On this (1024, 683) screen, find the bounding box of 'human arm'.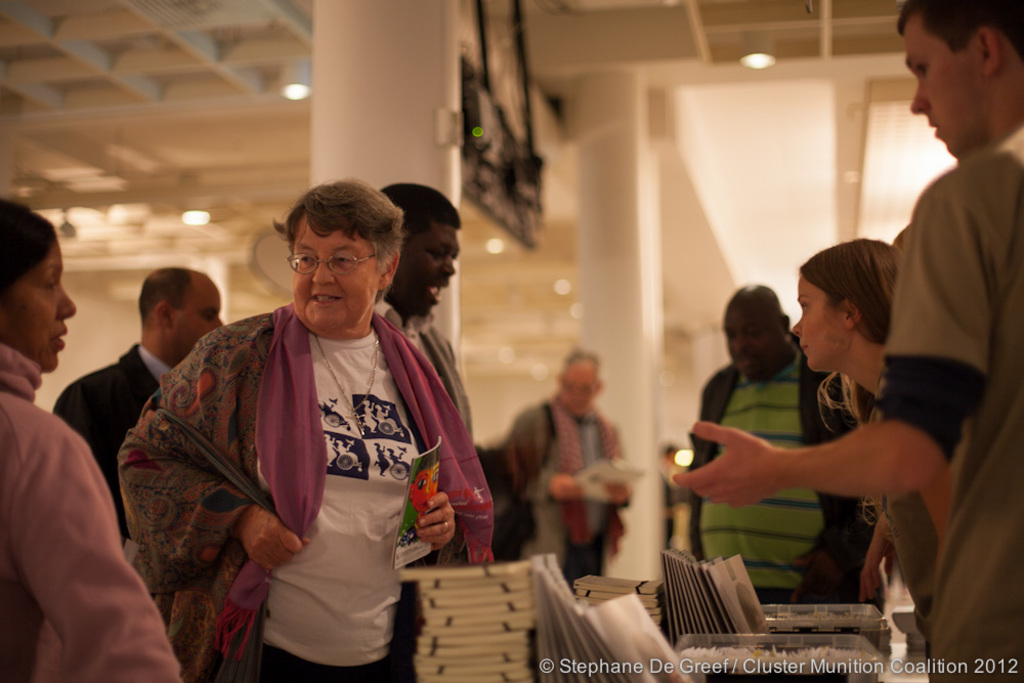
Bounding box: locate(2, 421, 183, 682).
